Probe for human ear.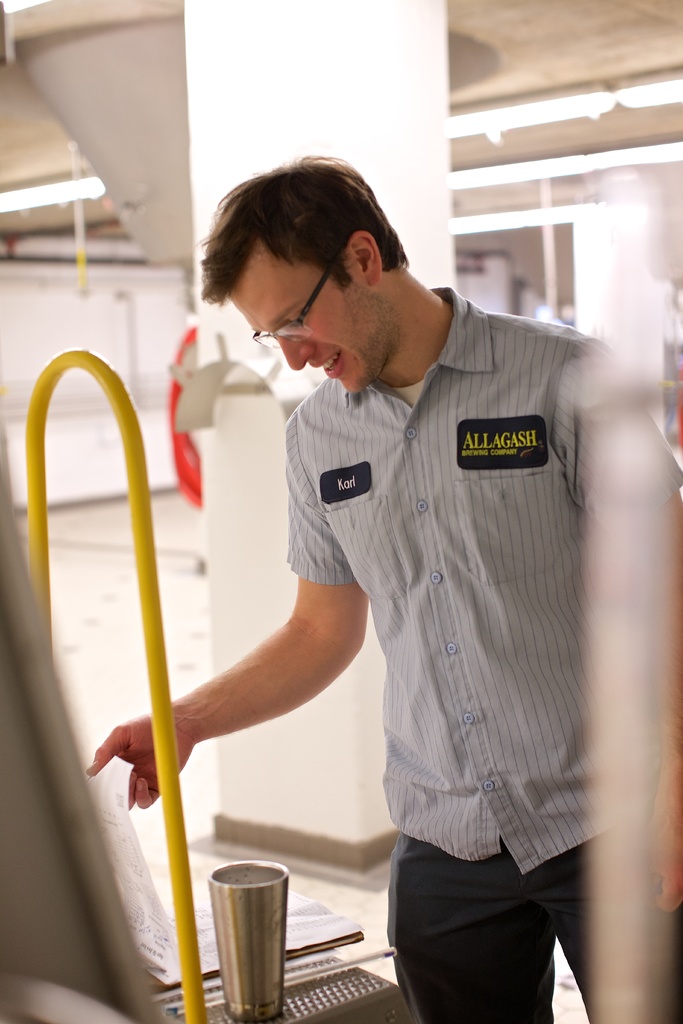
Probe result: rect(347, 229, 380, 290).
